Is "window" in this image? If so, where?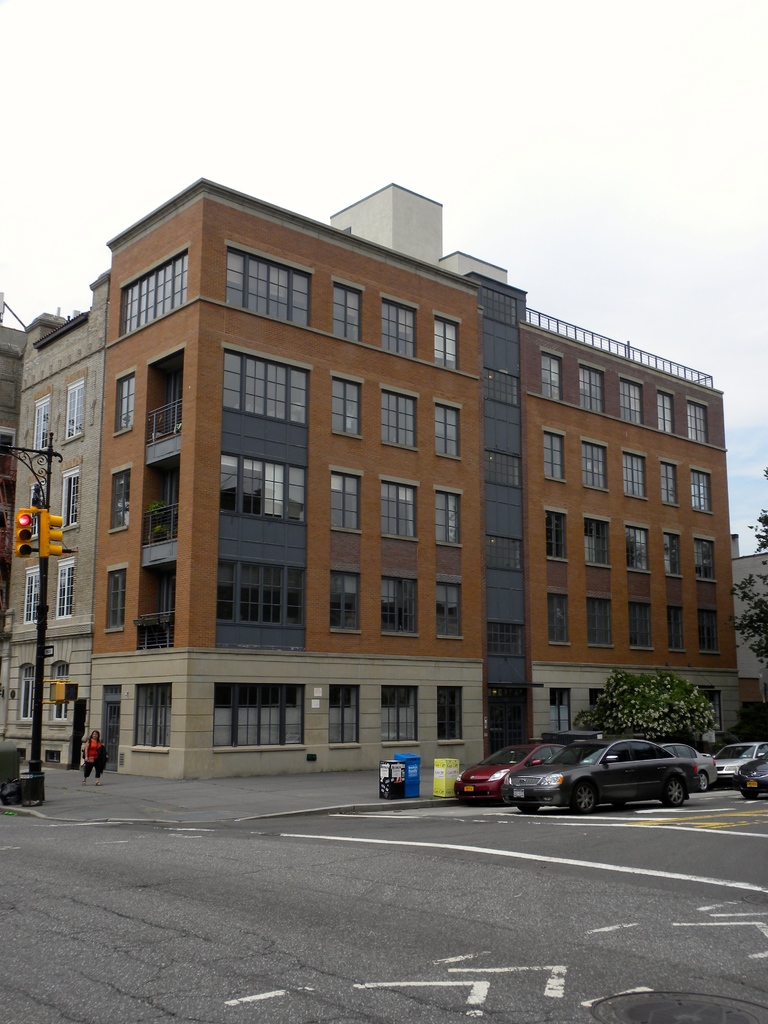
Yes, at 536/431/562/480.
